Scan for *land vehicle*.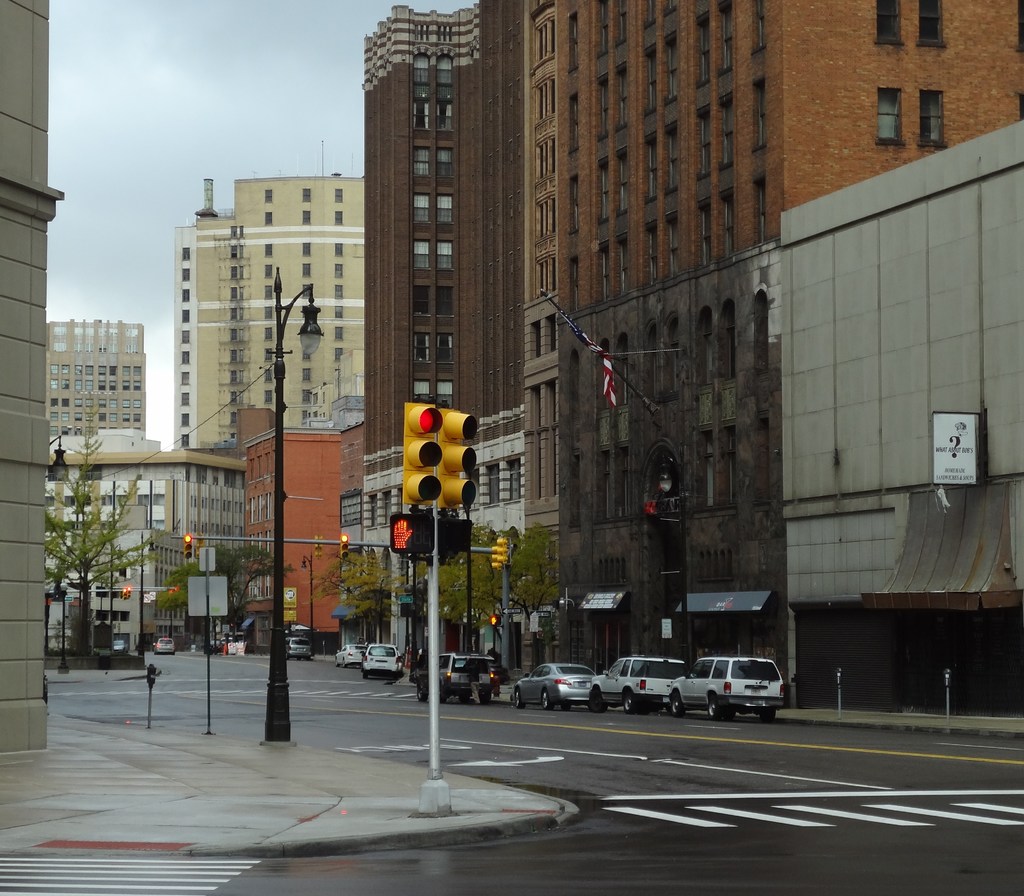
Scan result: [285, 636, 312, 659].
